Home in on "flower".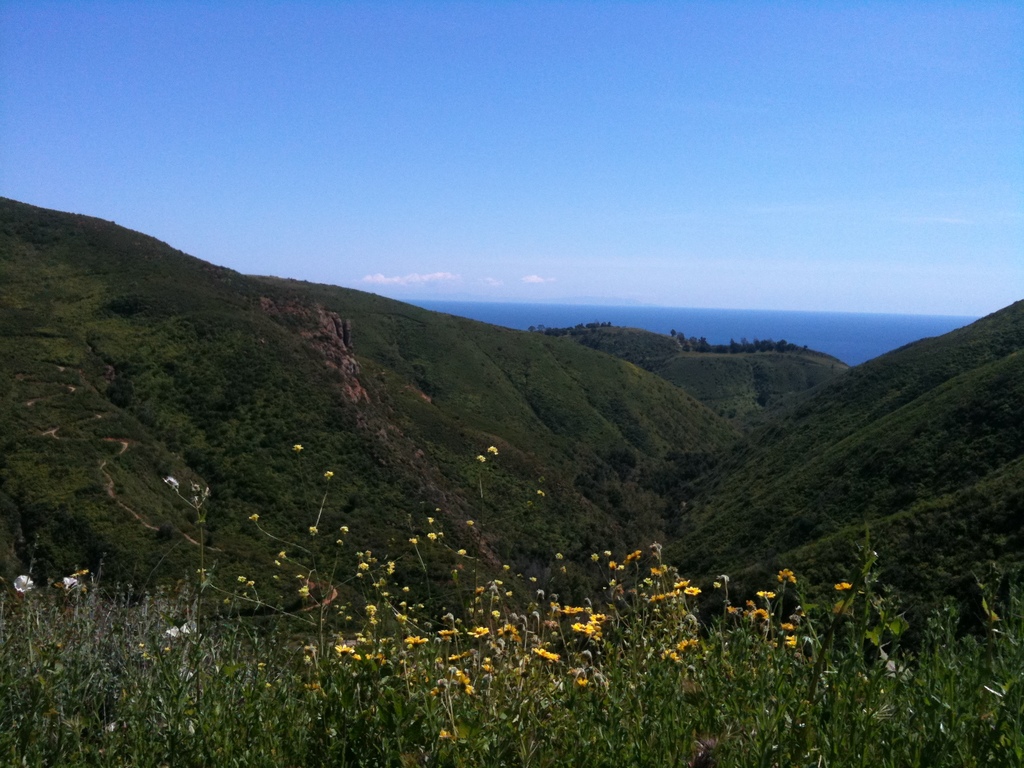
Homed in at crop(603, 547, 618, 558).
